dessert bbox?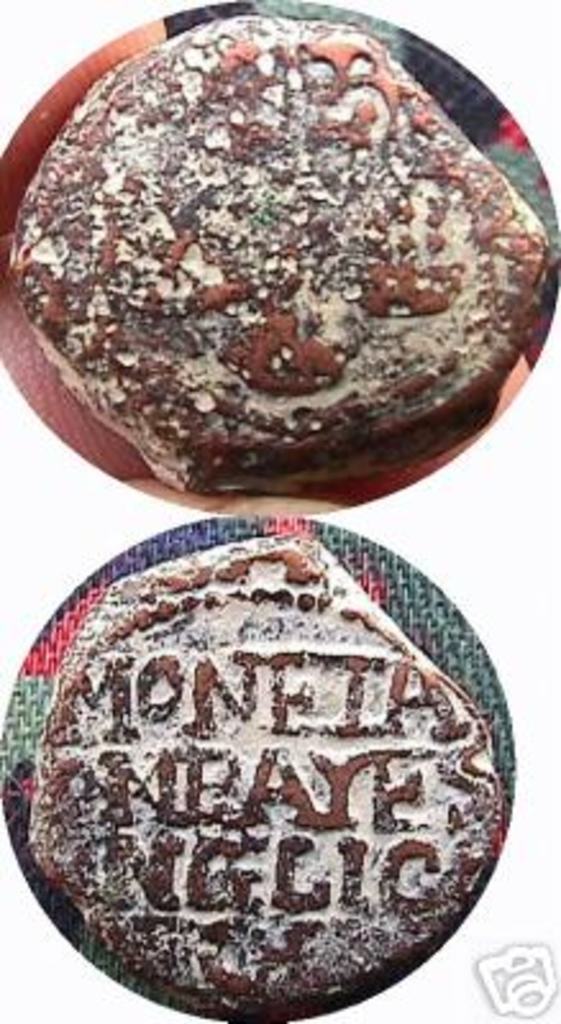
0, 51, 538, 548
